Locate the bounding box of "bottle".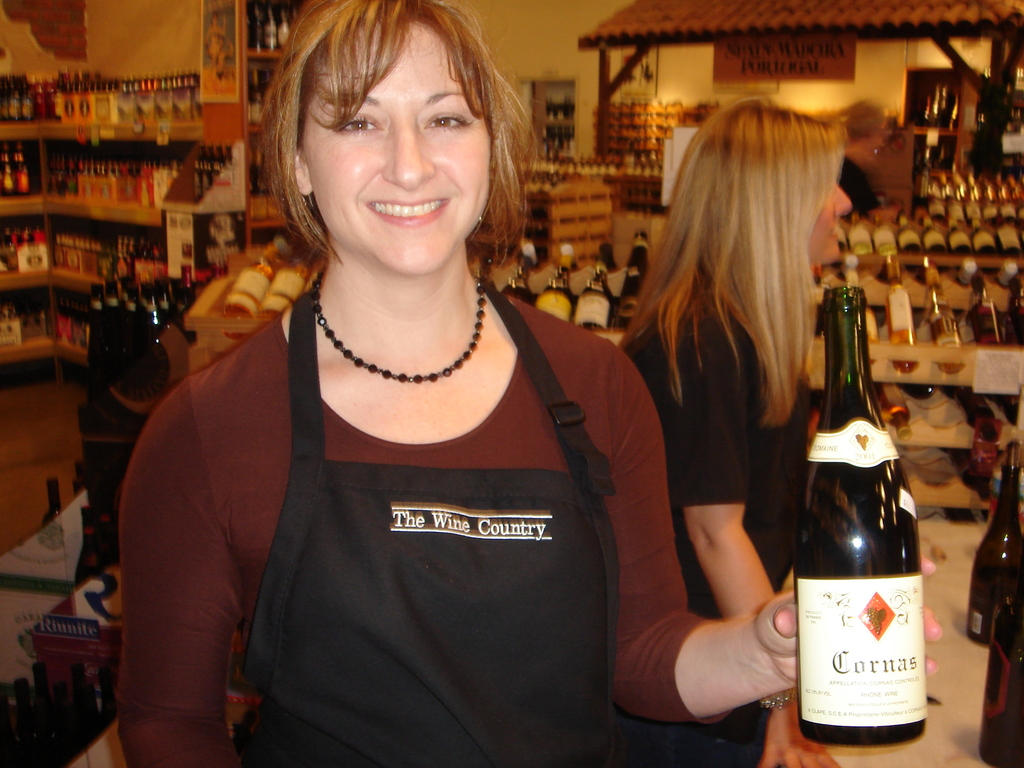
Bounding box: 100 287 121 335.
